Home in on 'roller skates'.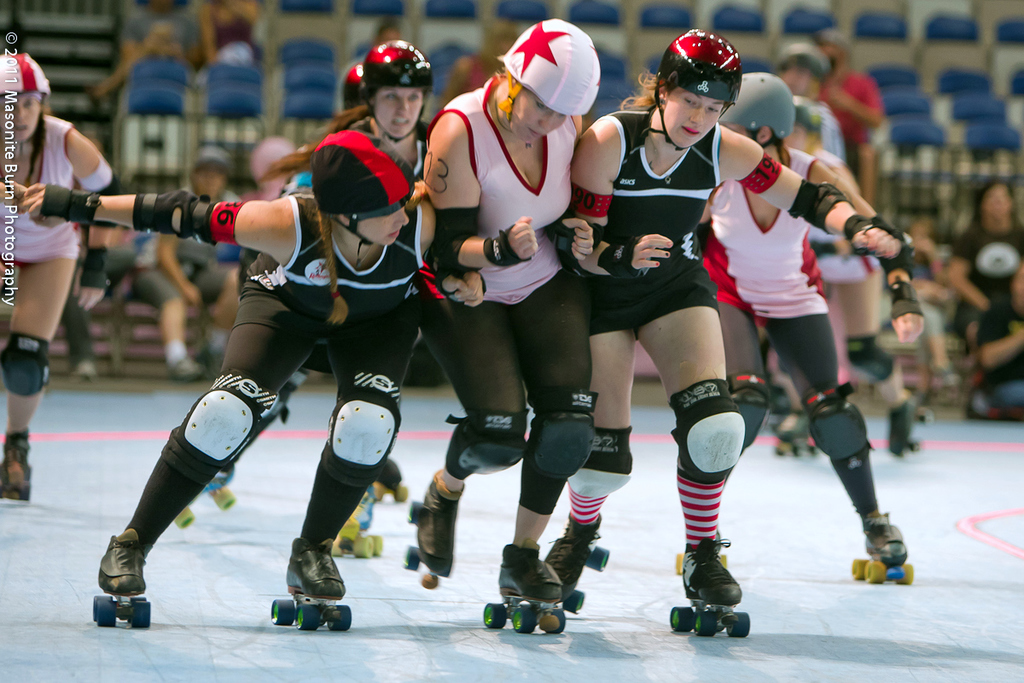
Homed in at box=[404, 465, 464, 590].
